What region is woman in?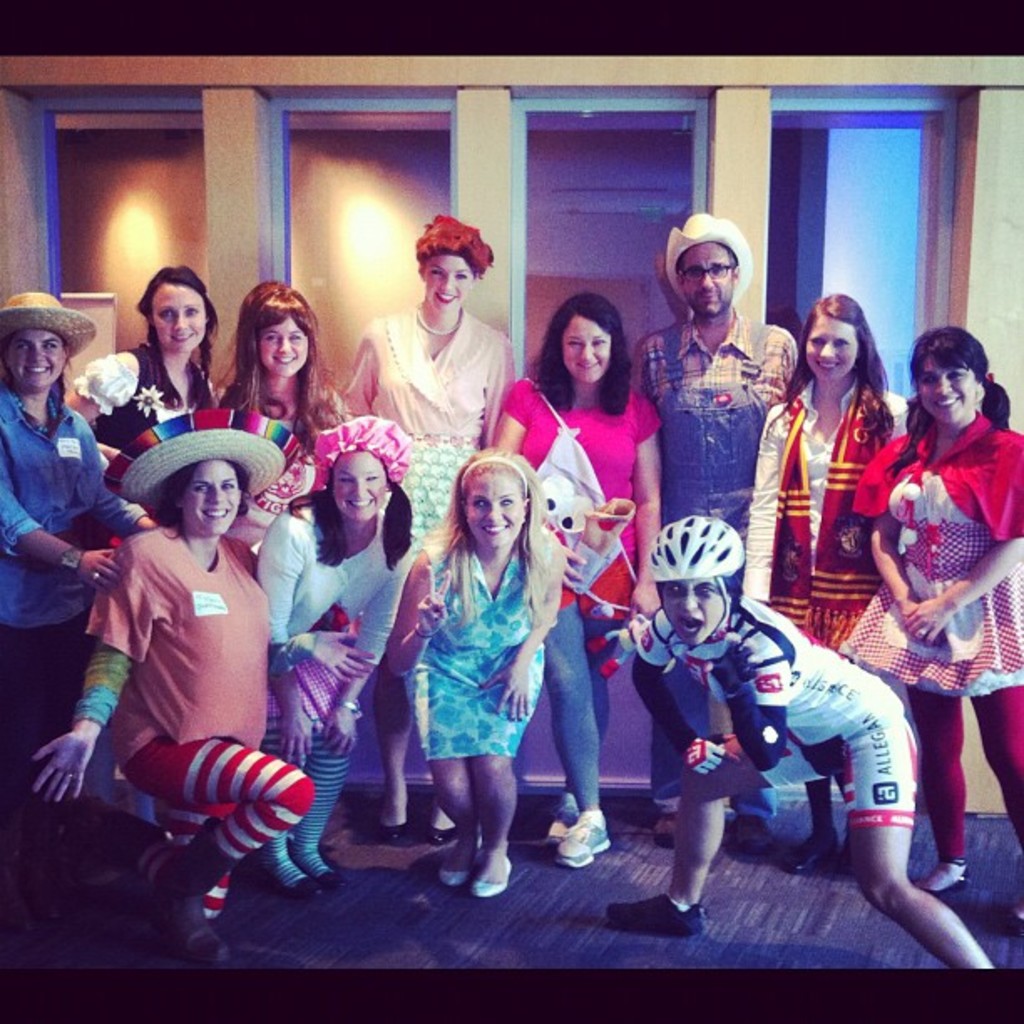
bbox=(482, 283, 659, 868).
